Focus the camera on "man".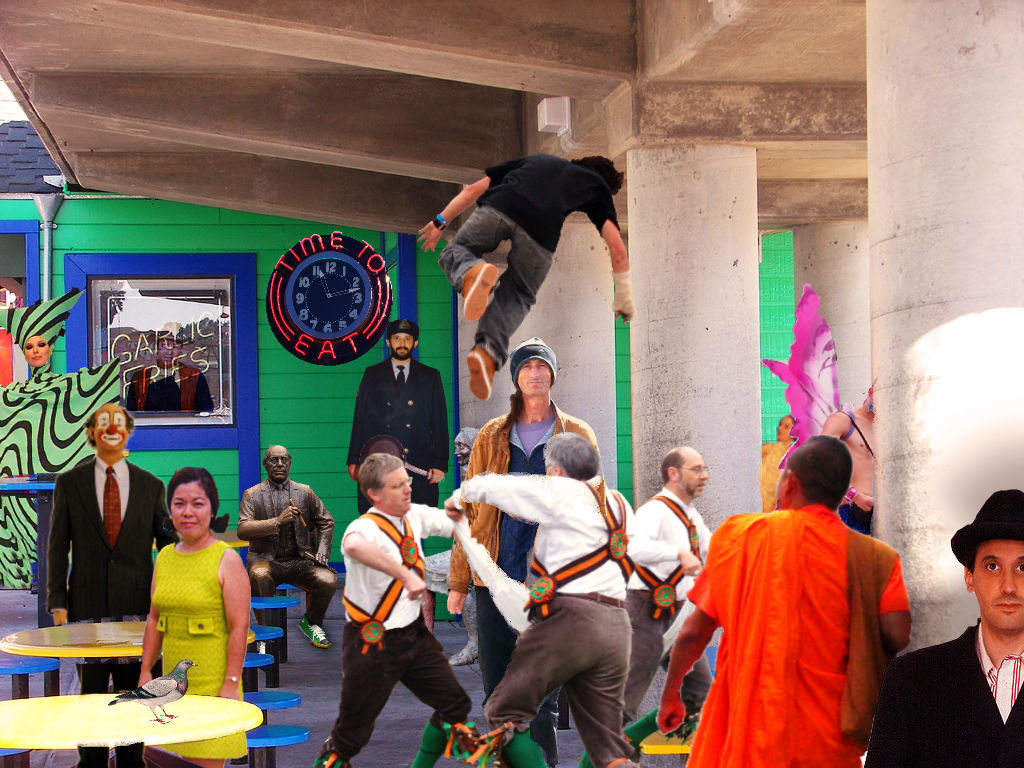
Focus region: [239, 443, 340, 652].
